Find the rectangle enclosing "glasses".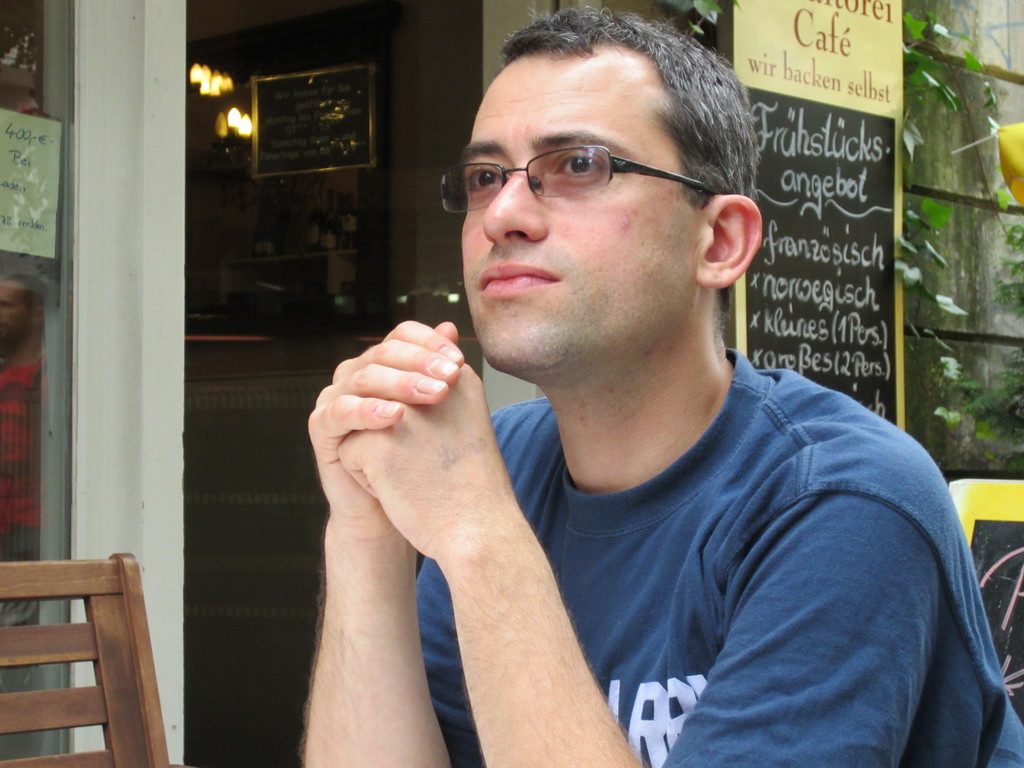
pyautogui.locateOnScreen(442, 124, 729, 212).
